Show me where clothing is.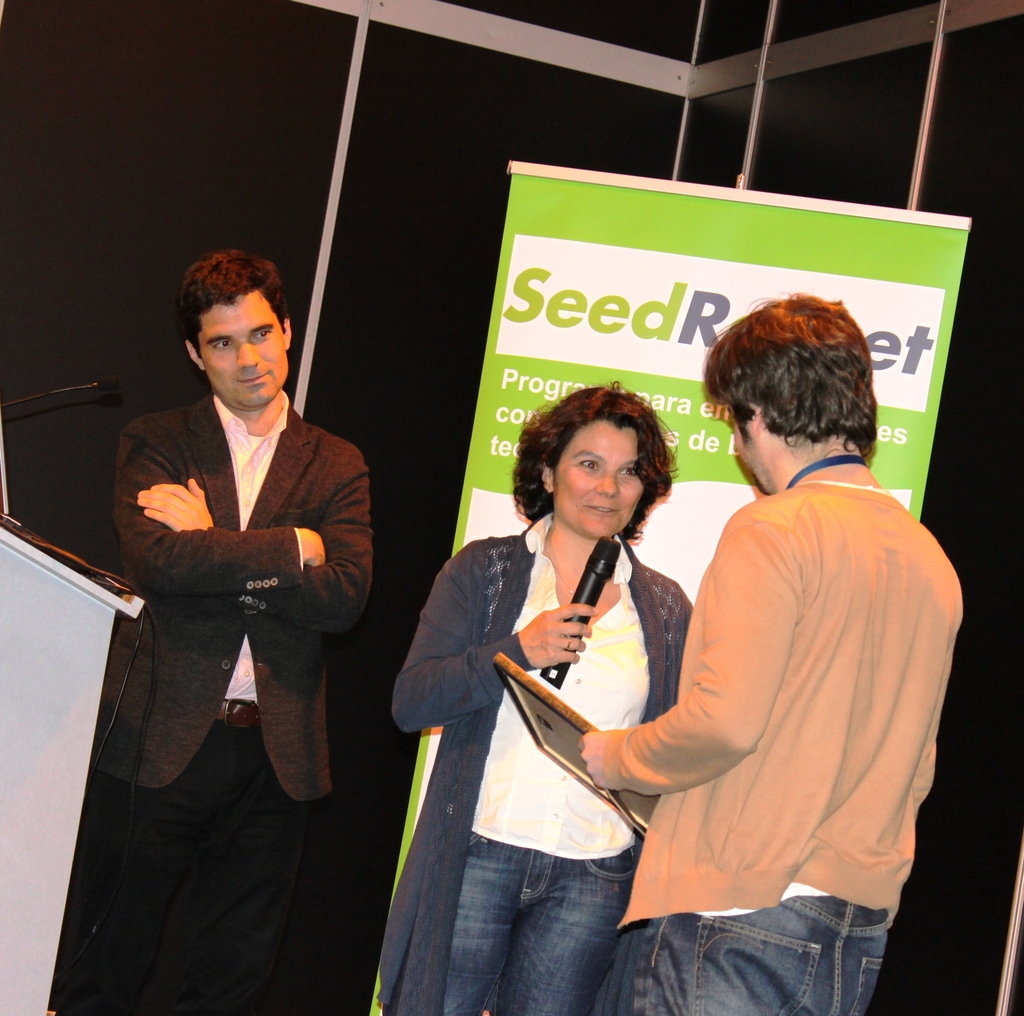
clothing is at <box>392,511,694,1015</box>.
